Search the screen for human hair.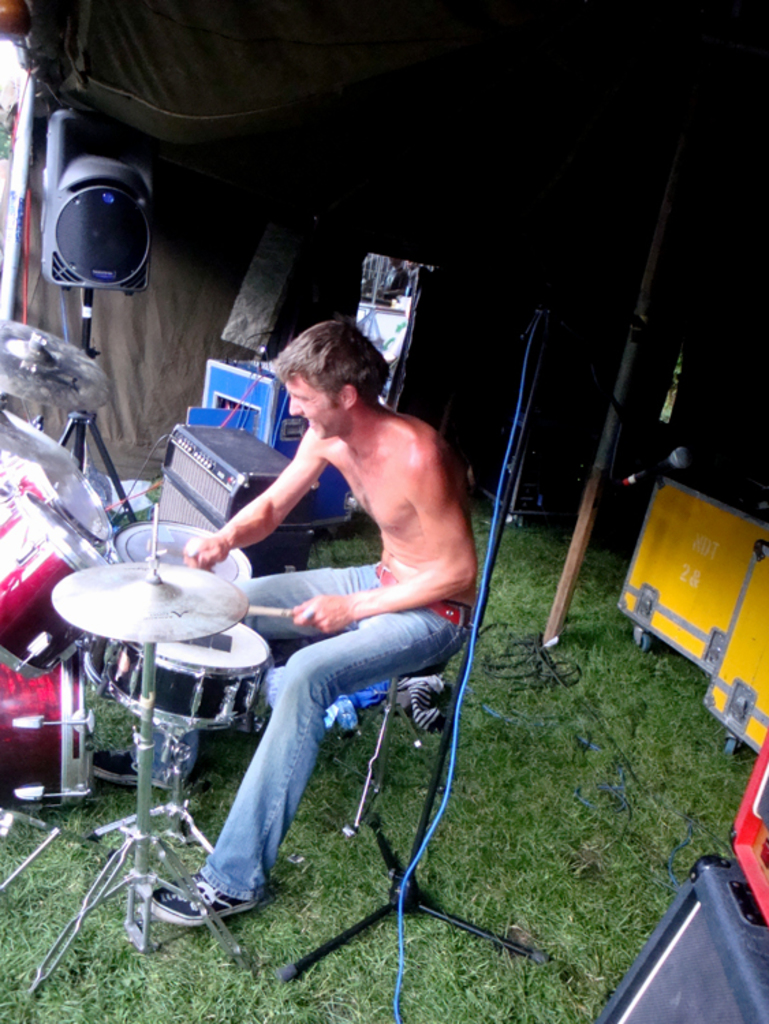
Found at rect(275, 314, 374, 419).
